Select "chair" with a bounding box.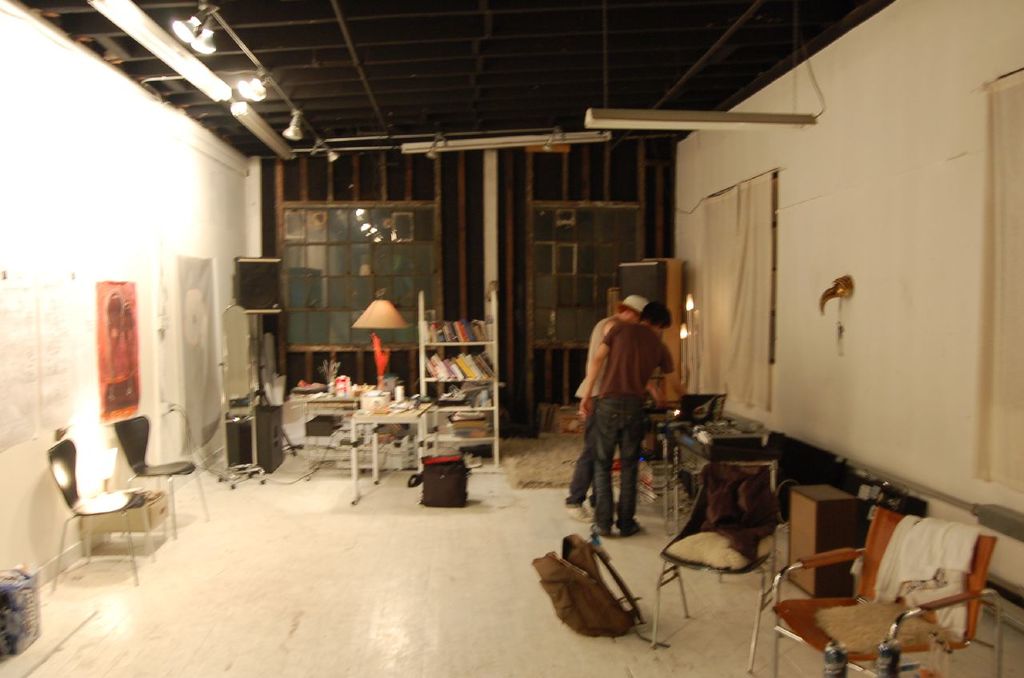
box(110, 415, 208, 537).
